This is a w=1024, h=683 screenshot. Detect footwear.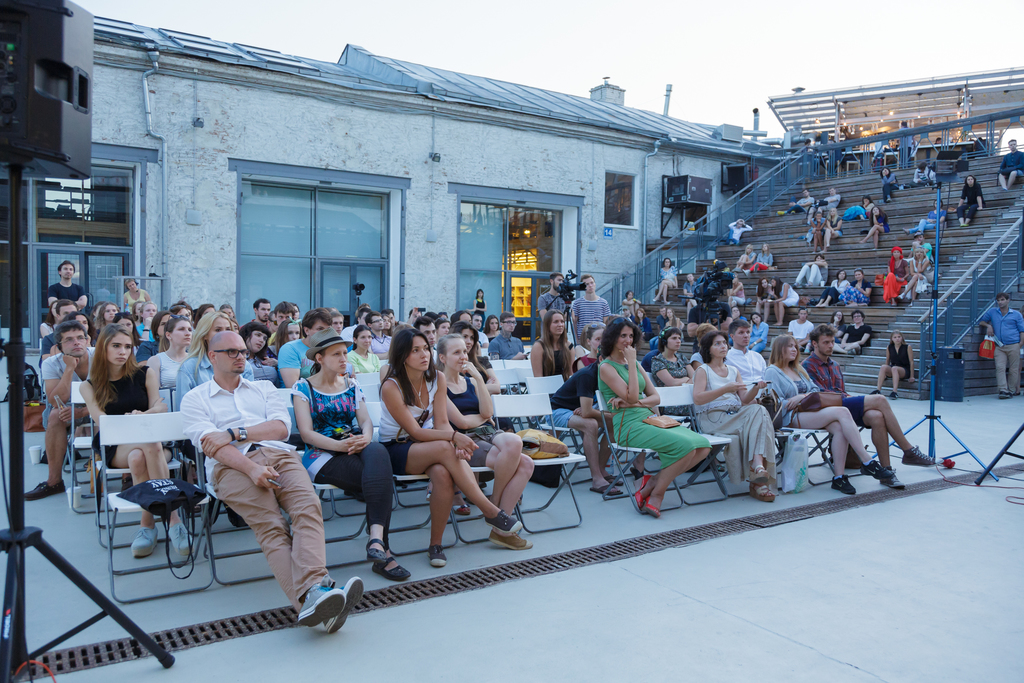
626:461:644:475.
